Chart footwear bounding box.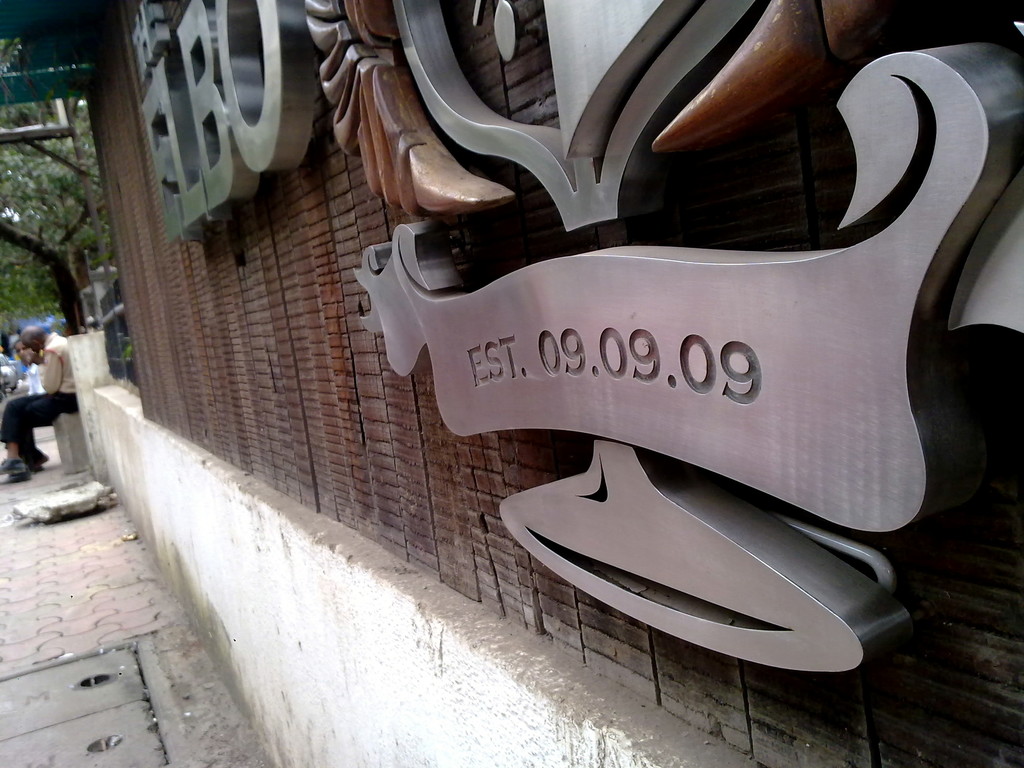
Charted: [0,467,26,482].
